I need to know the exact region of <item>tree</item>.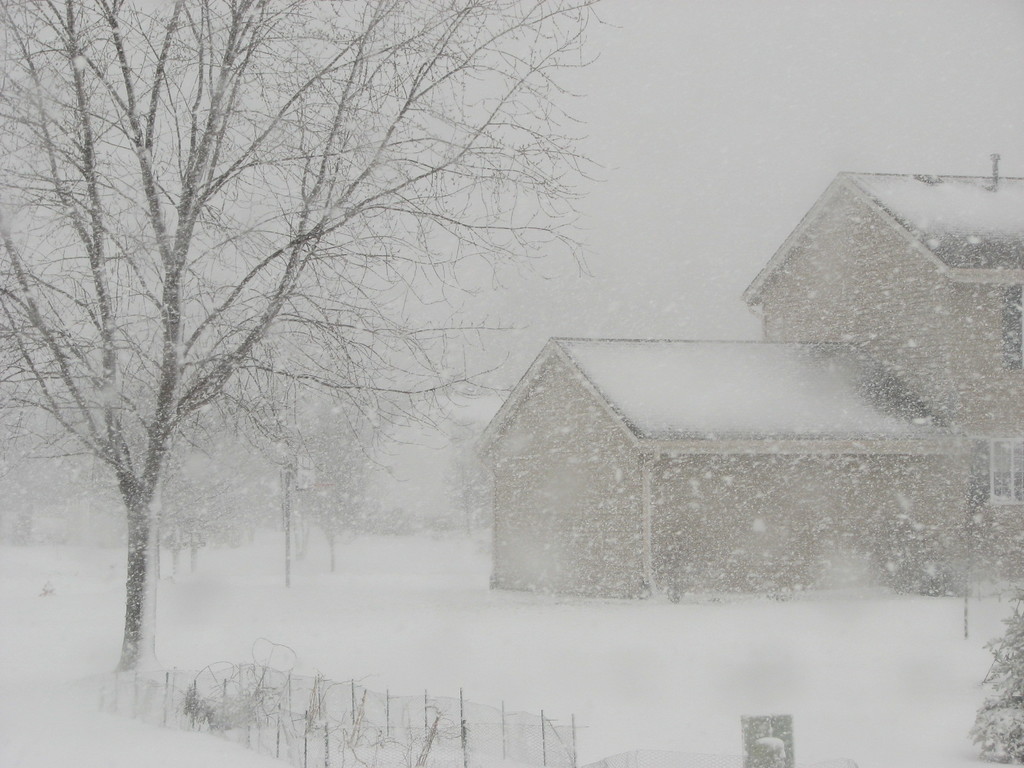
Region: l=0, t=0, r=583, b=681.
